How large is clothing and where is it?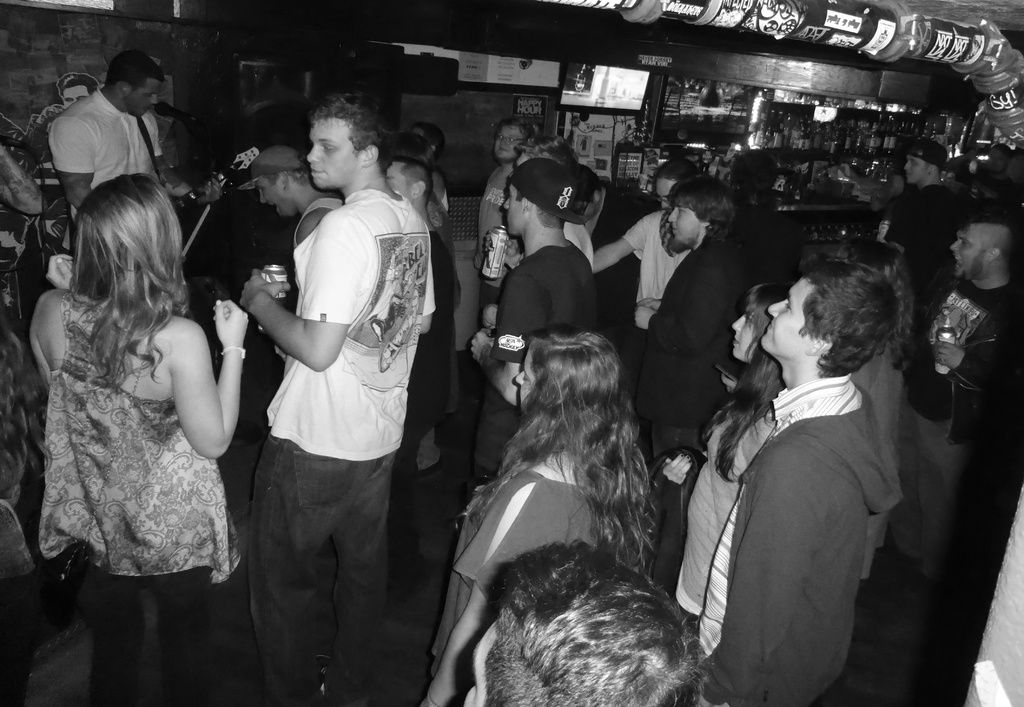
Bounding box: bbox=(250, 189, 438, 706).
